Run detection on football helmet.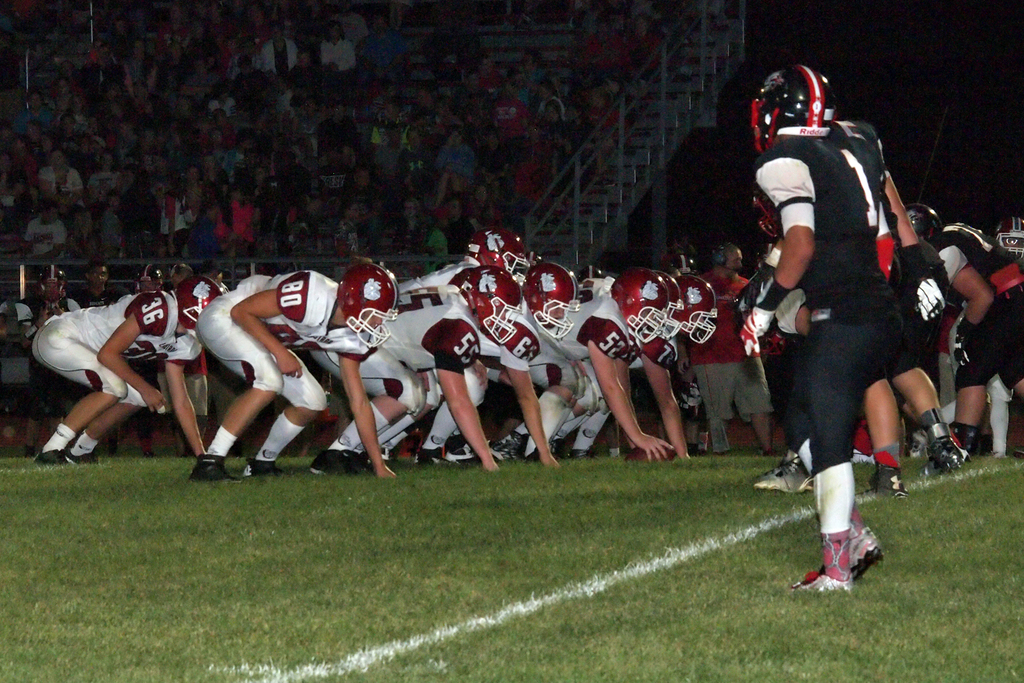
Result: bbox=[456, 266, 508, 296].
